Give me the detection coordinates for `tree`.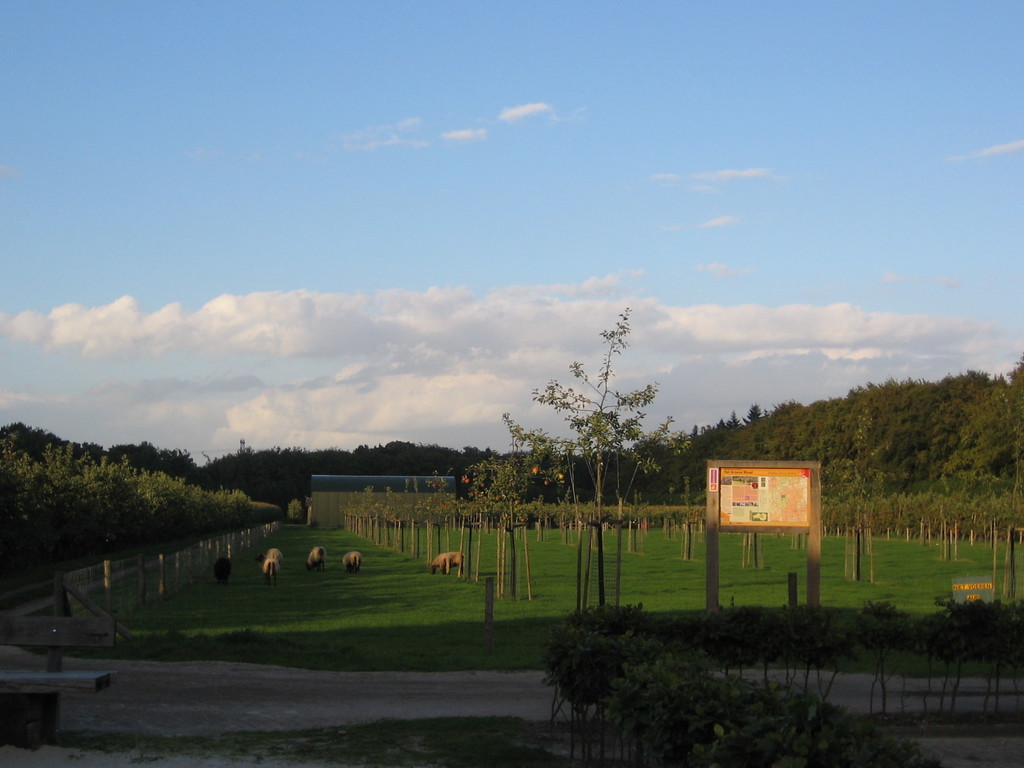
crop(4, 448, 244, 577).
